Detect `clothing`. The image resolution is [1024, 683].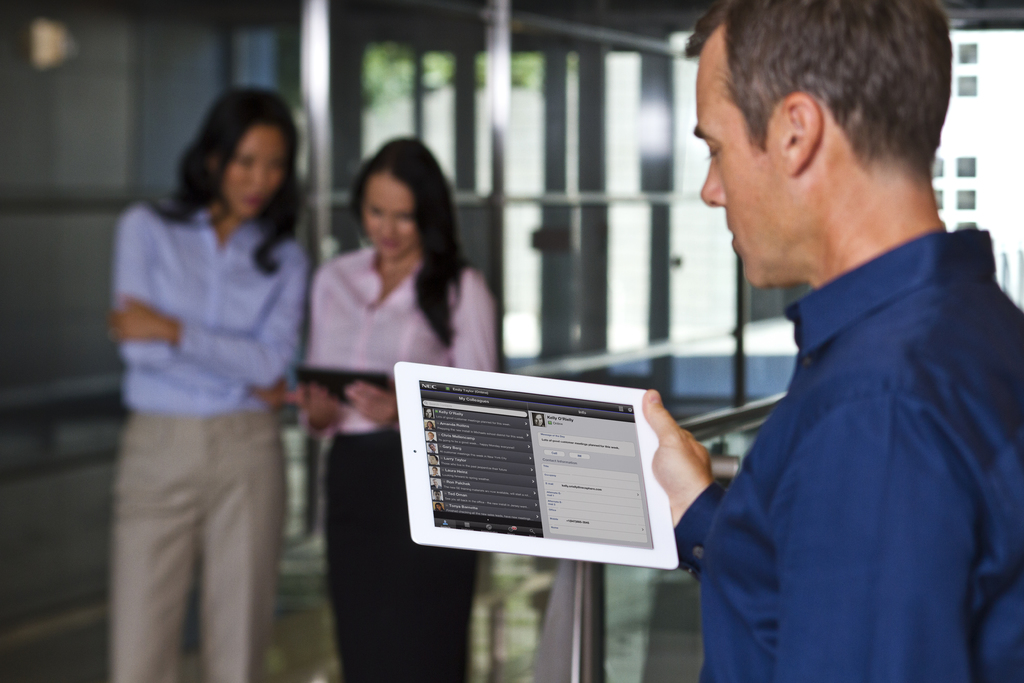
box=[675, 226, 1023, 680].
